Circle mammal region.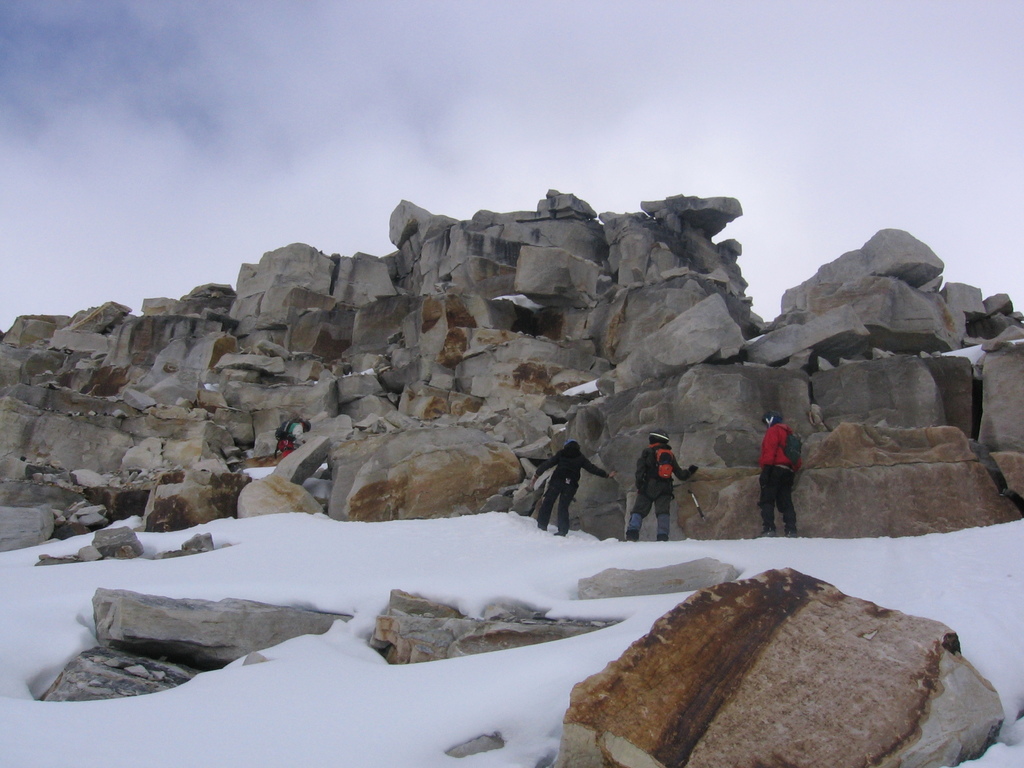
Region: bbox(275, 415, 310, 458).
